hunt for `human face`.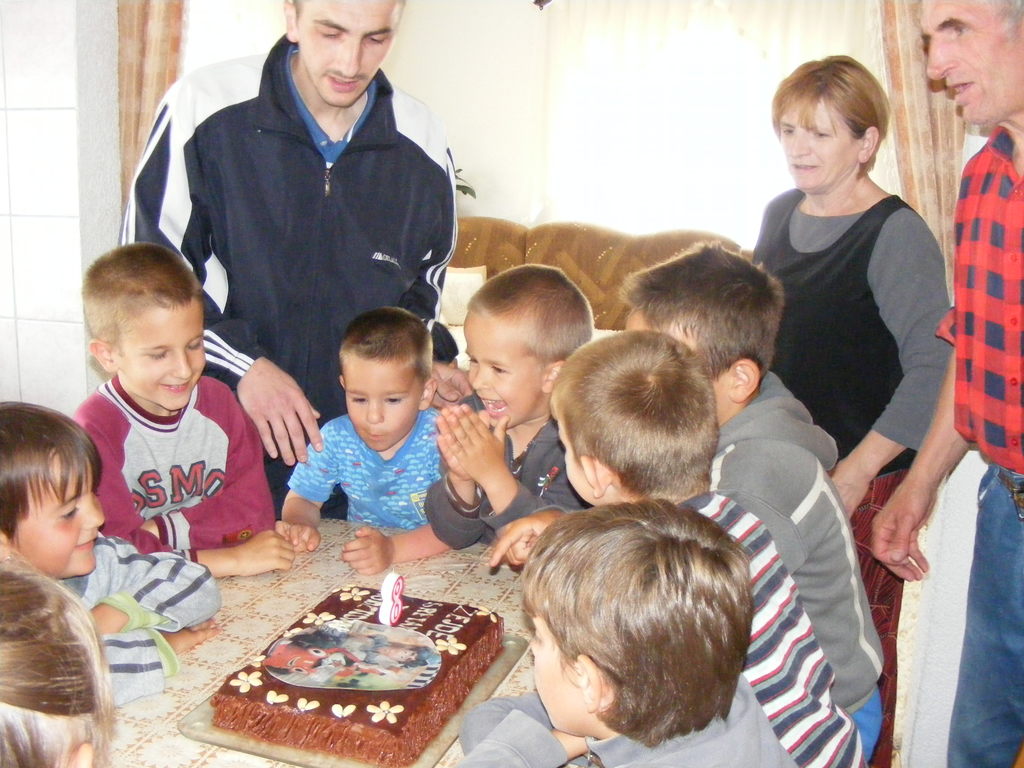
Hunted down at x1=529, y1=605, x2=577, y2=730.
